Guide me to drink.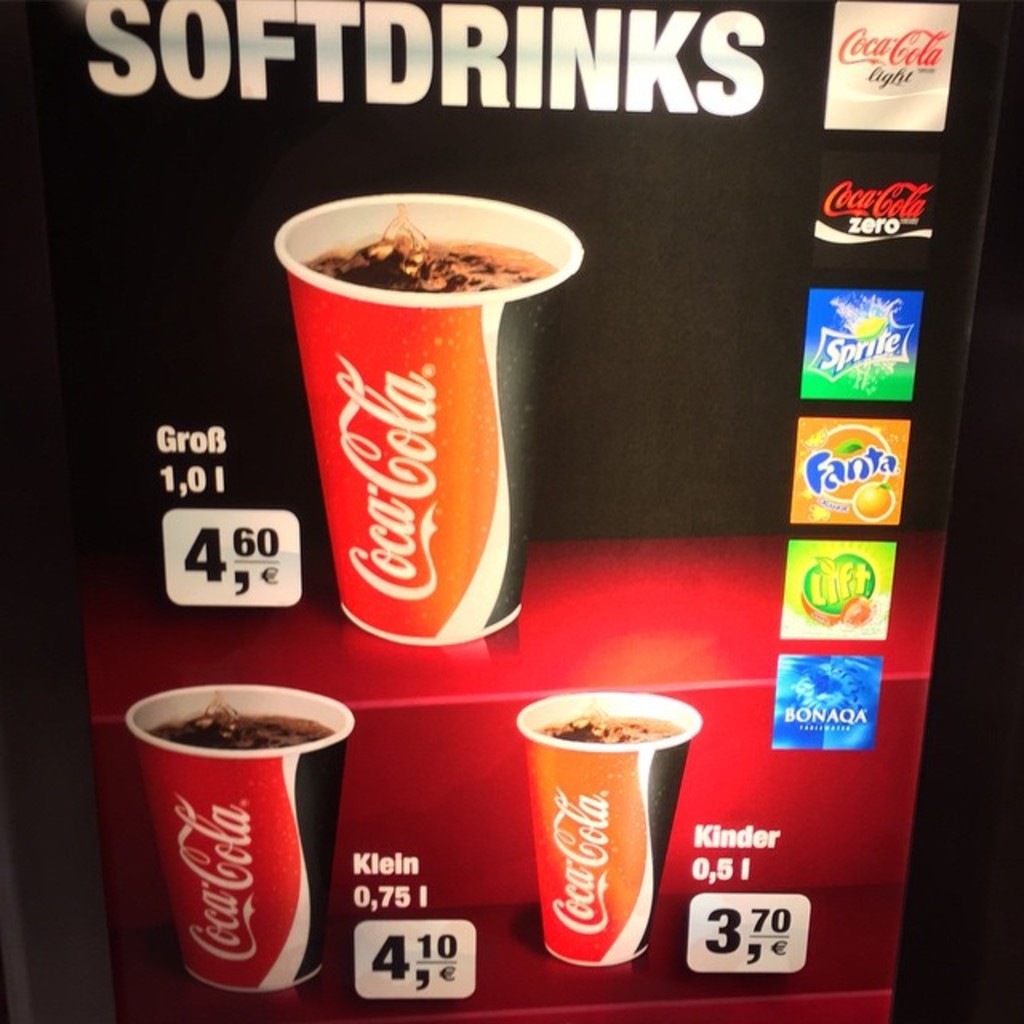
Guidance: select_region(298, 203, 558, 643).
